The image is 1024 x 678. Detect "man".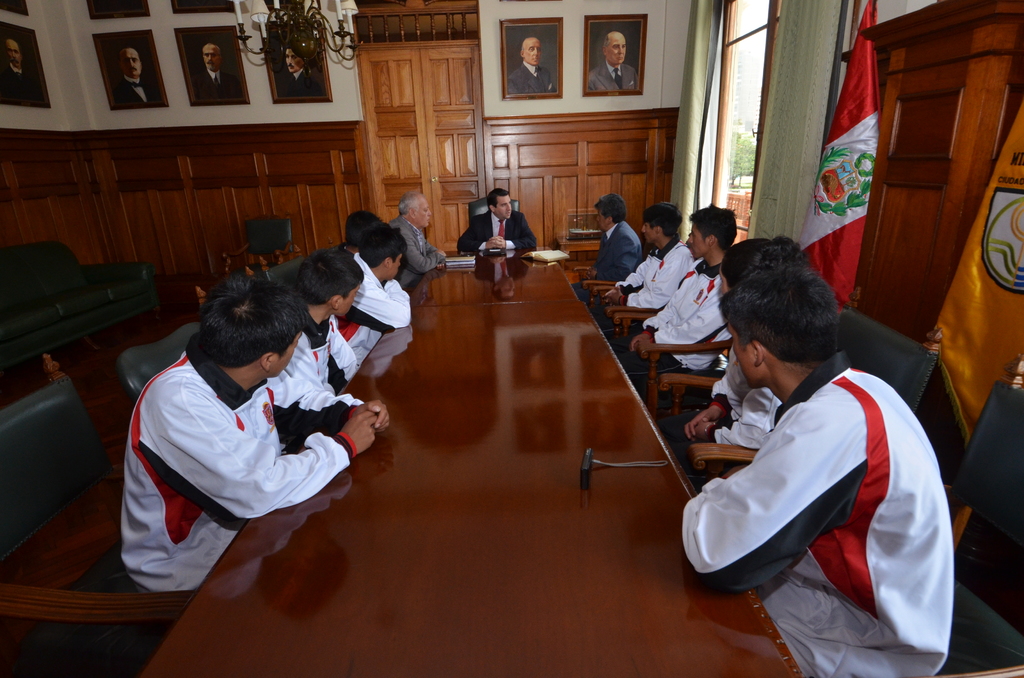
Detection: region(570, 192, 652, 293).
